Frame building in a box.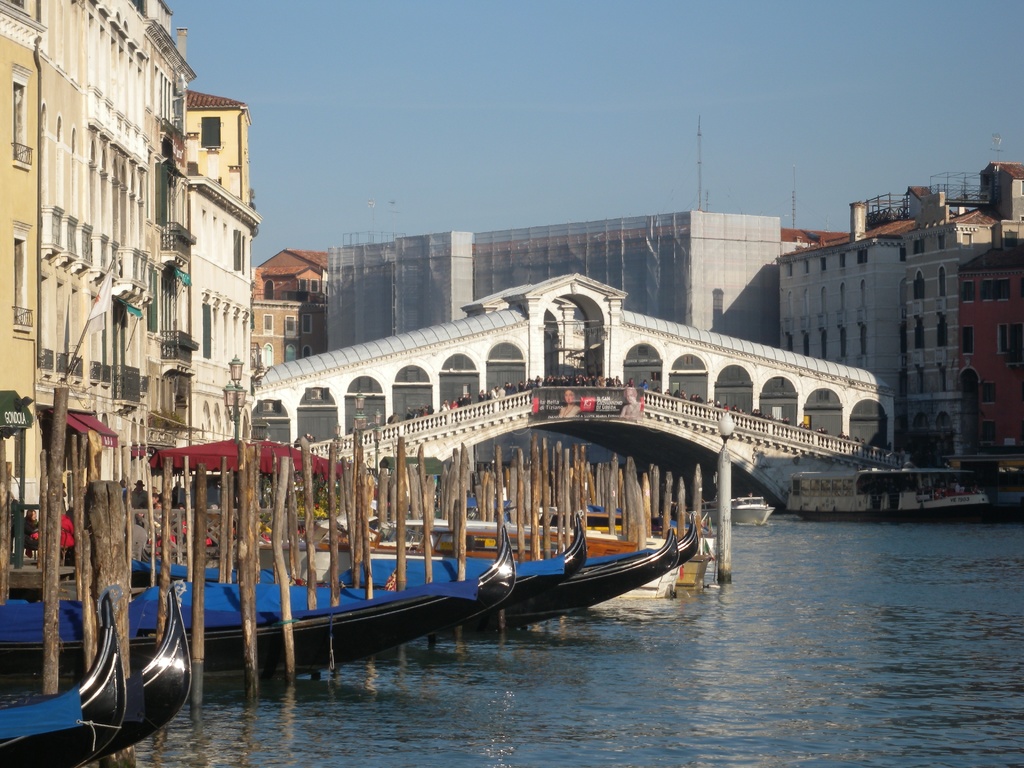
bbox=[86, 0, 149, 481].
